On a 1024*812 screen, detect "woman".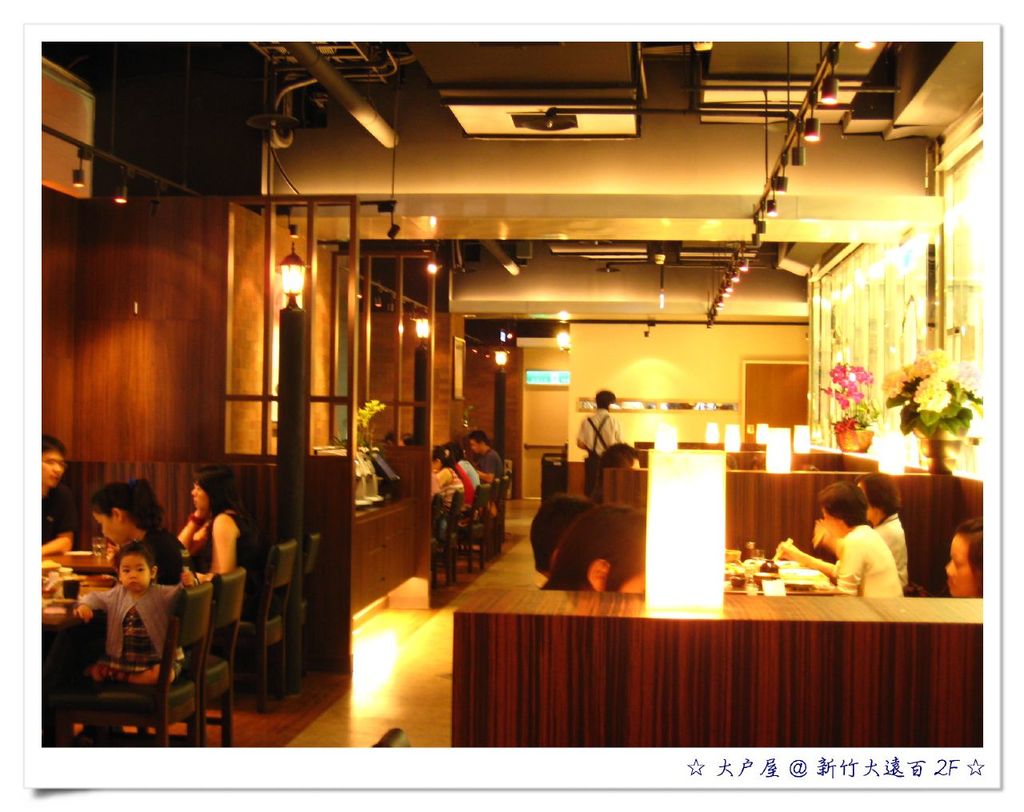
pyautogui.locateOnScreen(817, 470, 910, 592).
